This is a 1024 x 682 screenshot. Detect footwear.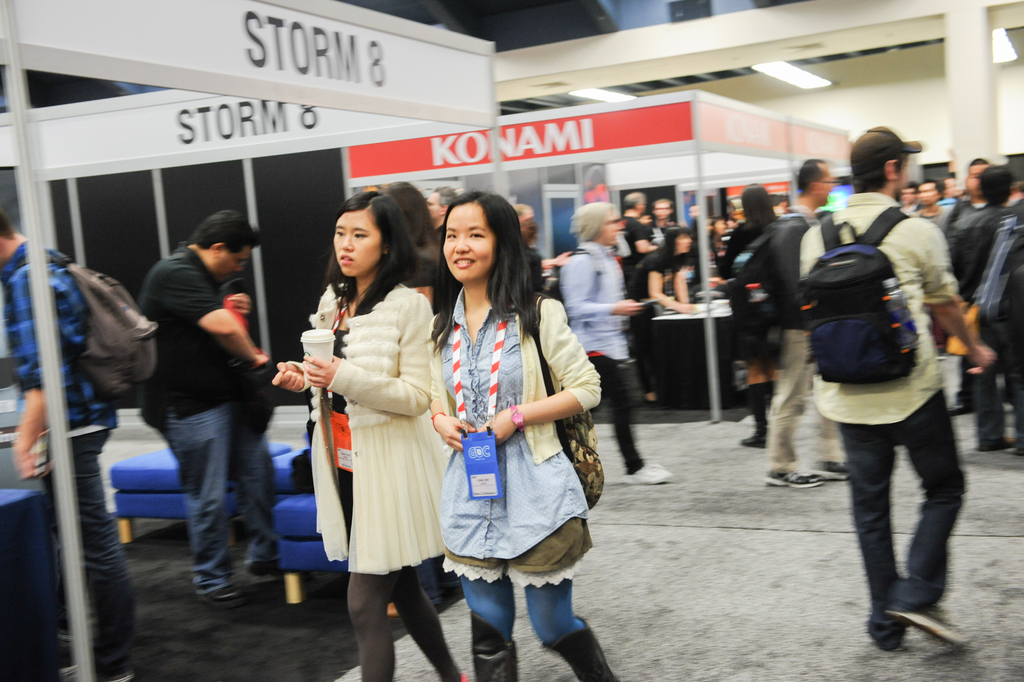
<box>460,670,473,681</box>.
